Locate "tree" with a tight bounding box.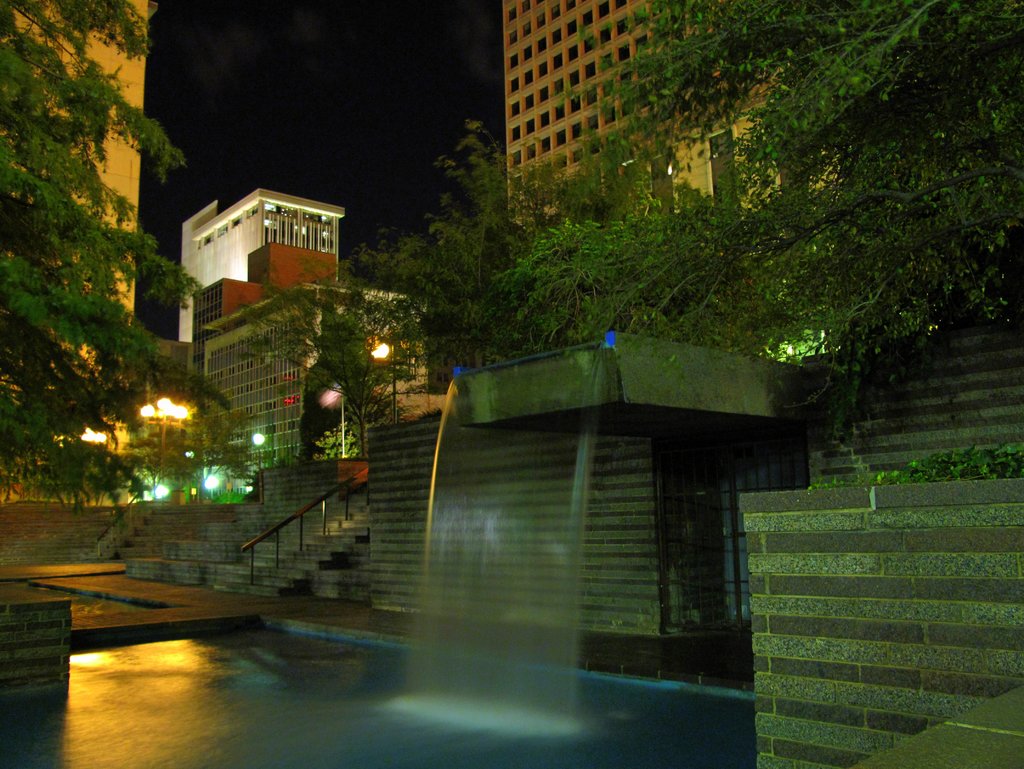
<bbox>136, 405, 258, 493</bbox>.
